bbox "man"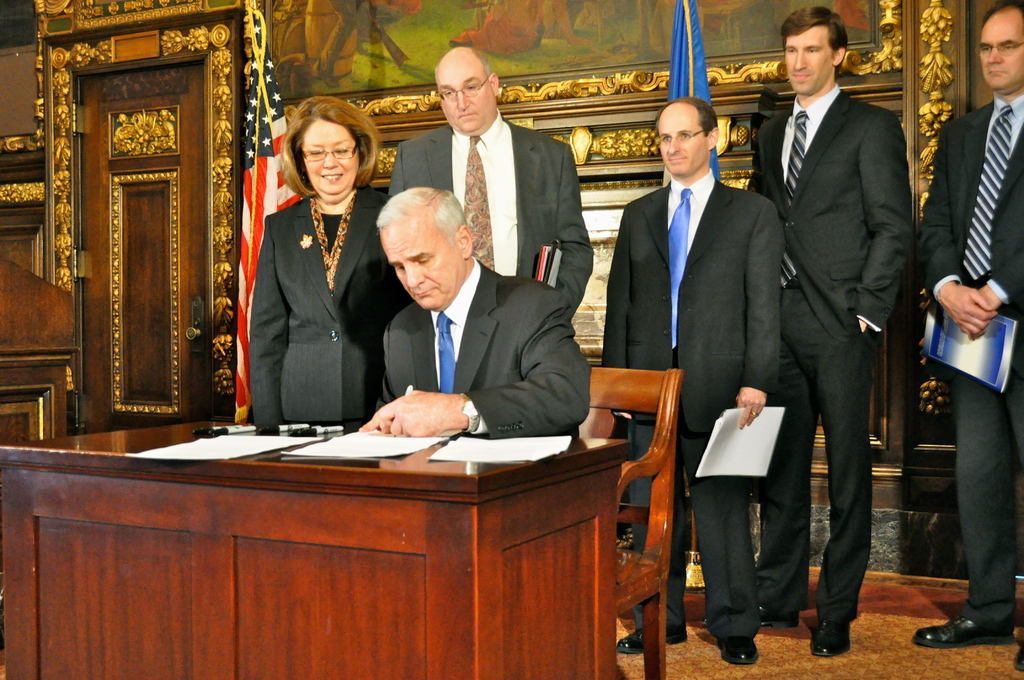
Rect(912, 0, 1023, 671)
